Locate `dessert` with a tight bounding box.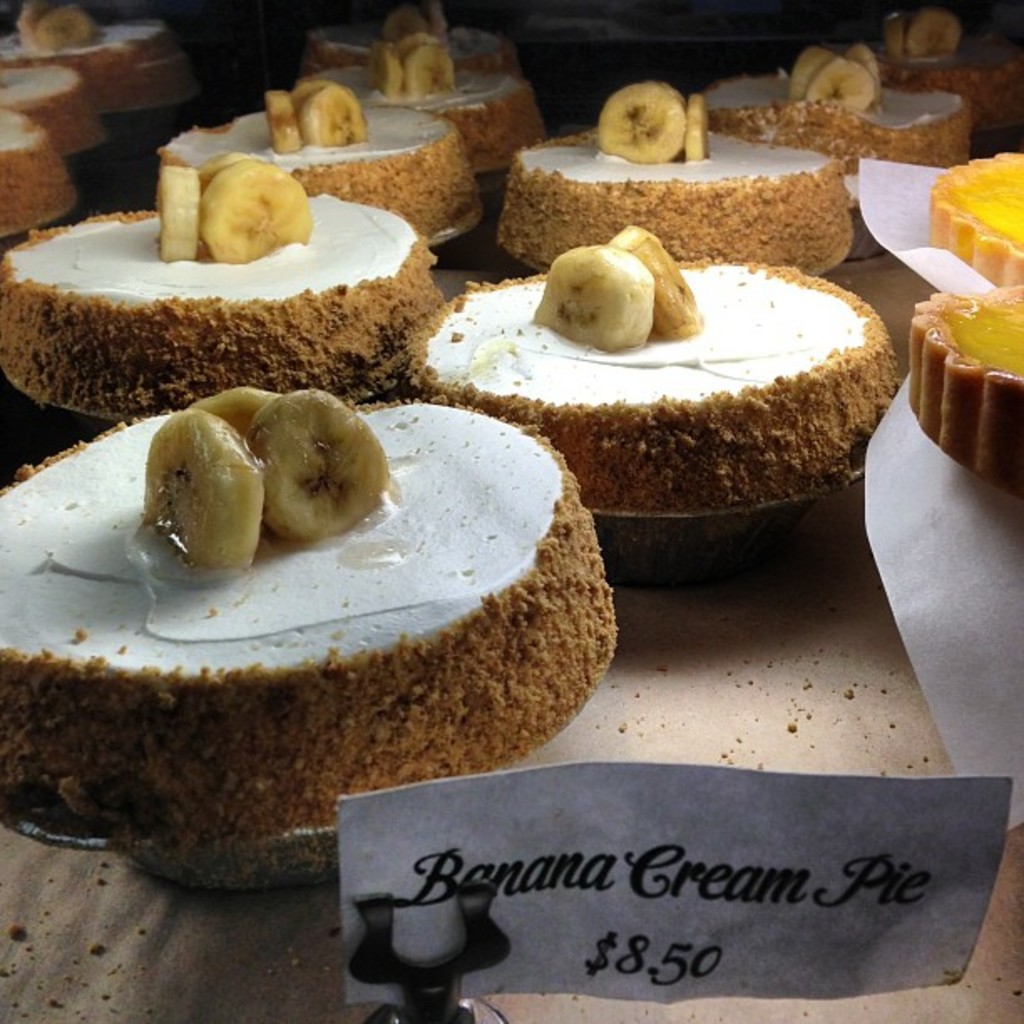
<region>905, 291, 1022, 485</region>.
